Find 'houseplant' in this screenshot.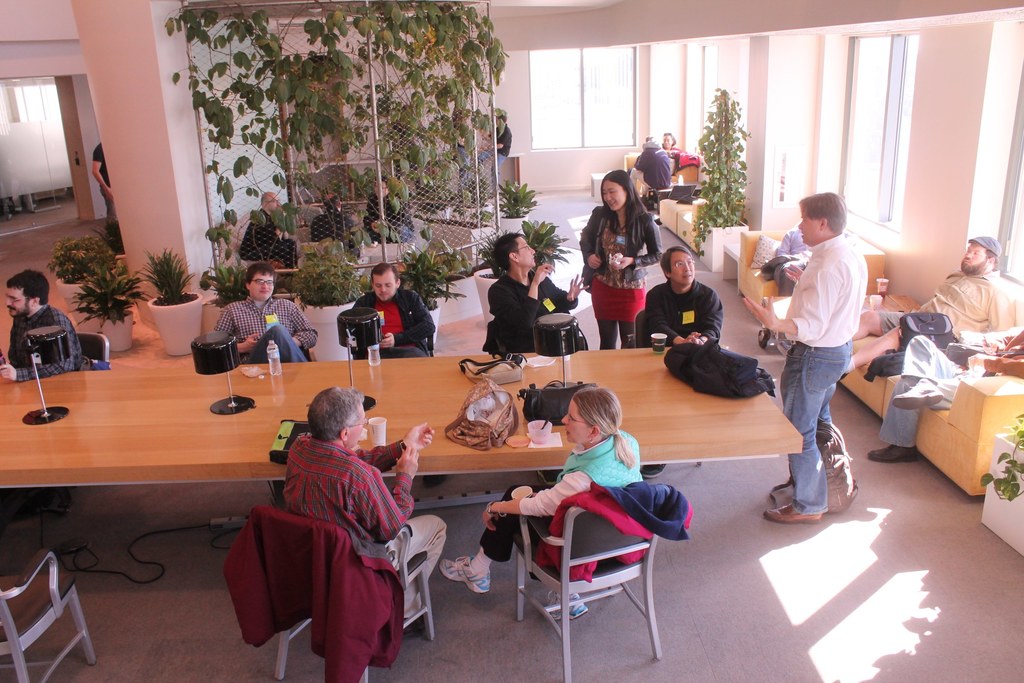
The bounding box for 'houseplant' is [left=63, top=260, right=159, bottom=355].
